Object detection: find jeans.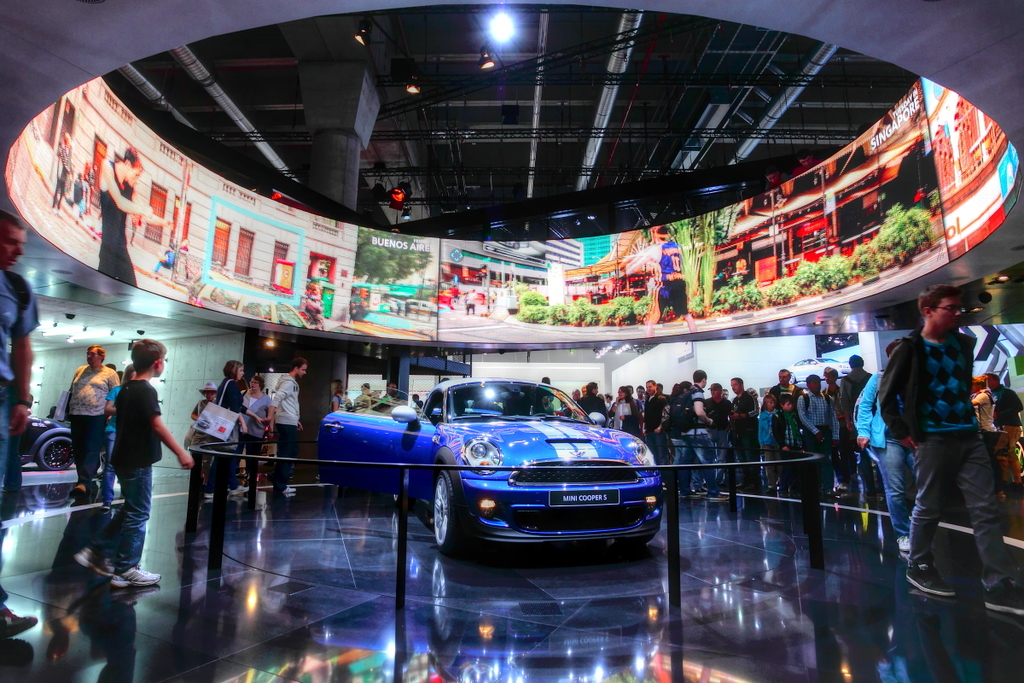
(left=777, top=446, right=802, bottom=481).
